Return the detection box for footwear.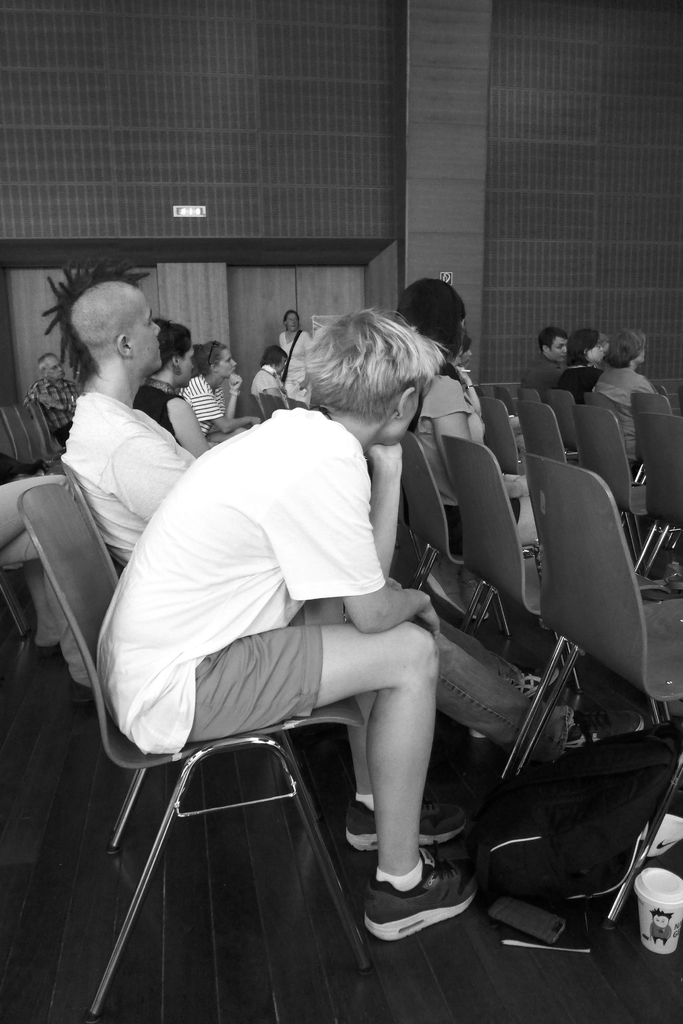
339, 791, 470, 854.
